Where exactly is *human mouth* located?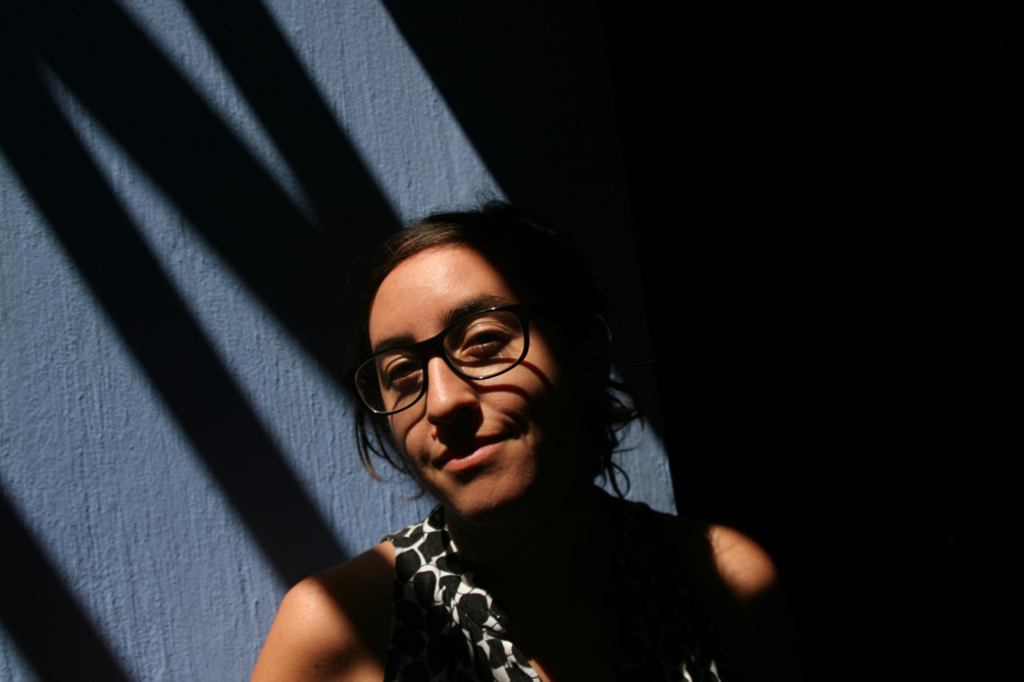
Its bounding box is pyautogui.locateOnScreen(430, 434, 507, 473).
